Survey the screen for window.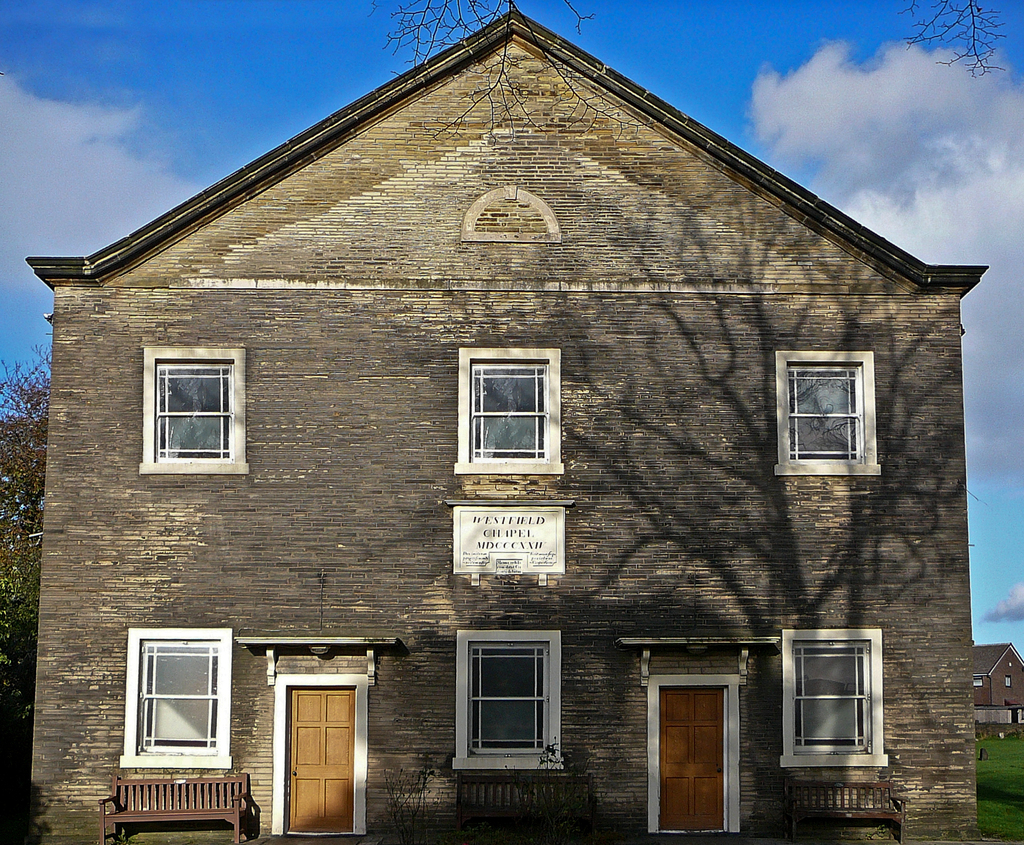
Survey found: [x1=775, y1=631, x2=888, y2=769].
